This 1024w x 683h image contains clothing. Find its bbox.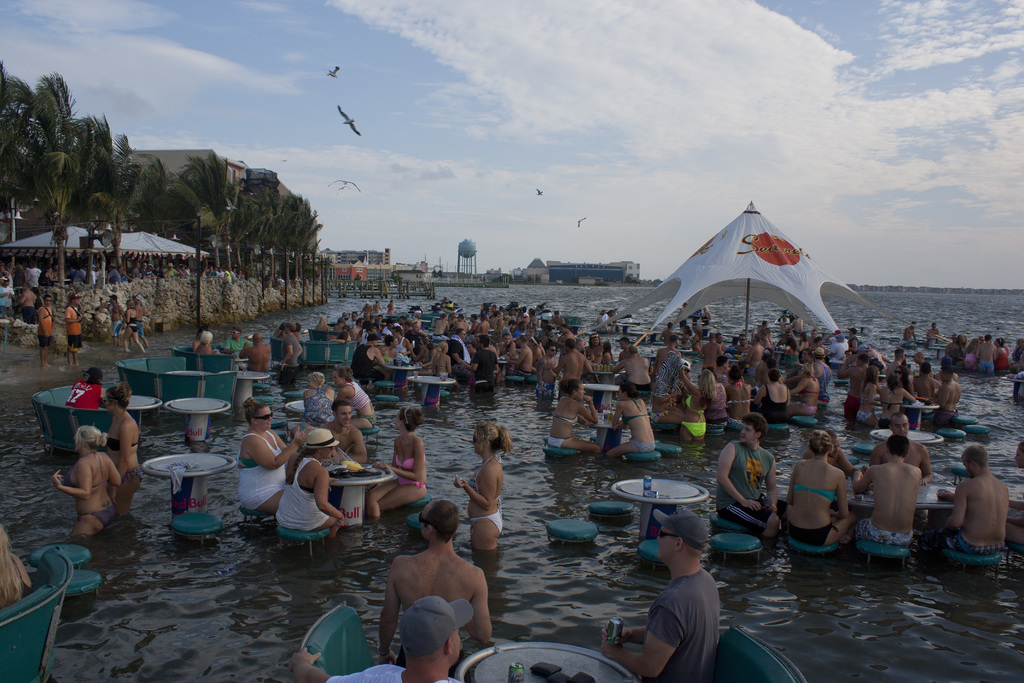
bbox(341, 384, 378, 409).
